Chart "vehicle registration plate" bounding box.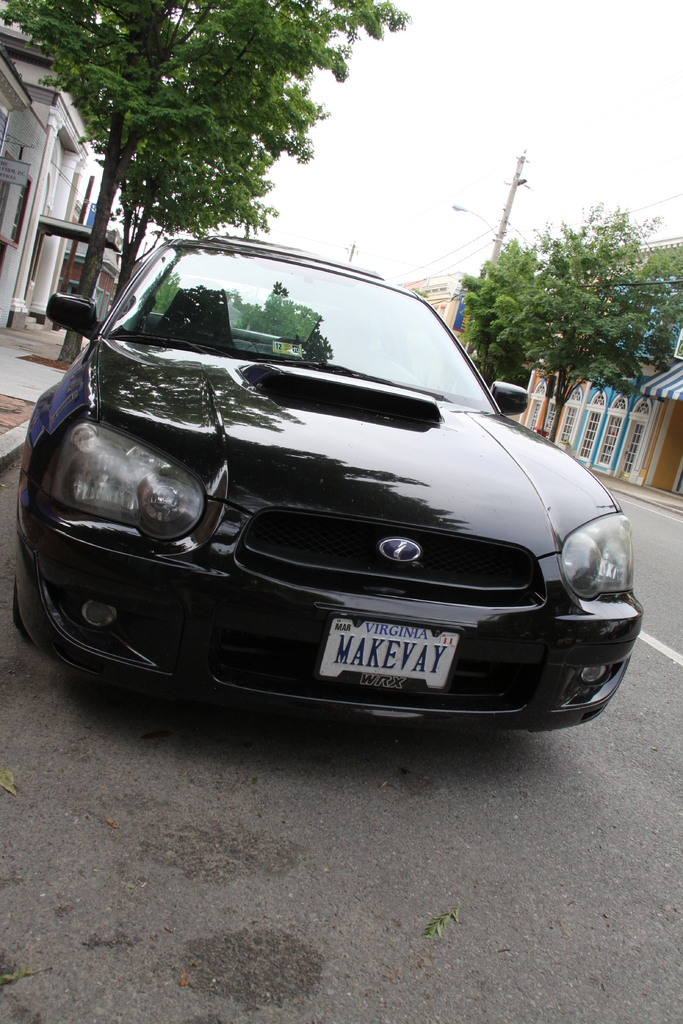
Charted: x1=320, y1=616, x2=462, y2=691.
